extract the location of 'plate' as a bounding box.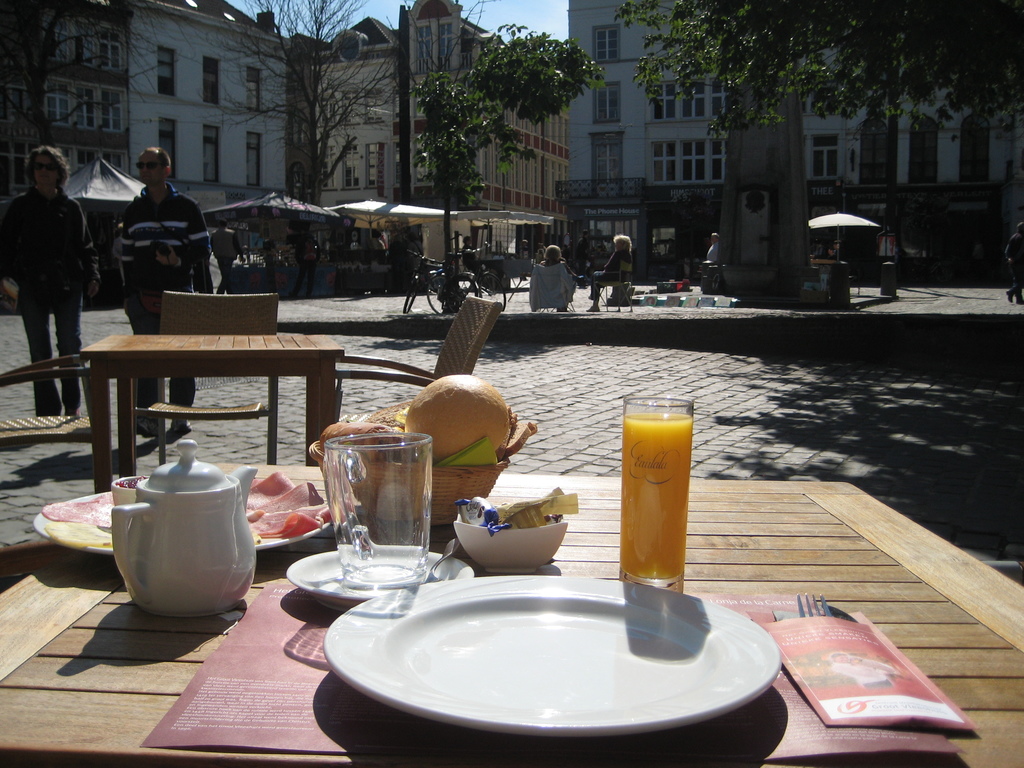
region(286, 541, 474, 601).
